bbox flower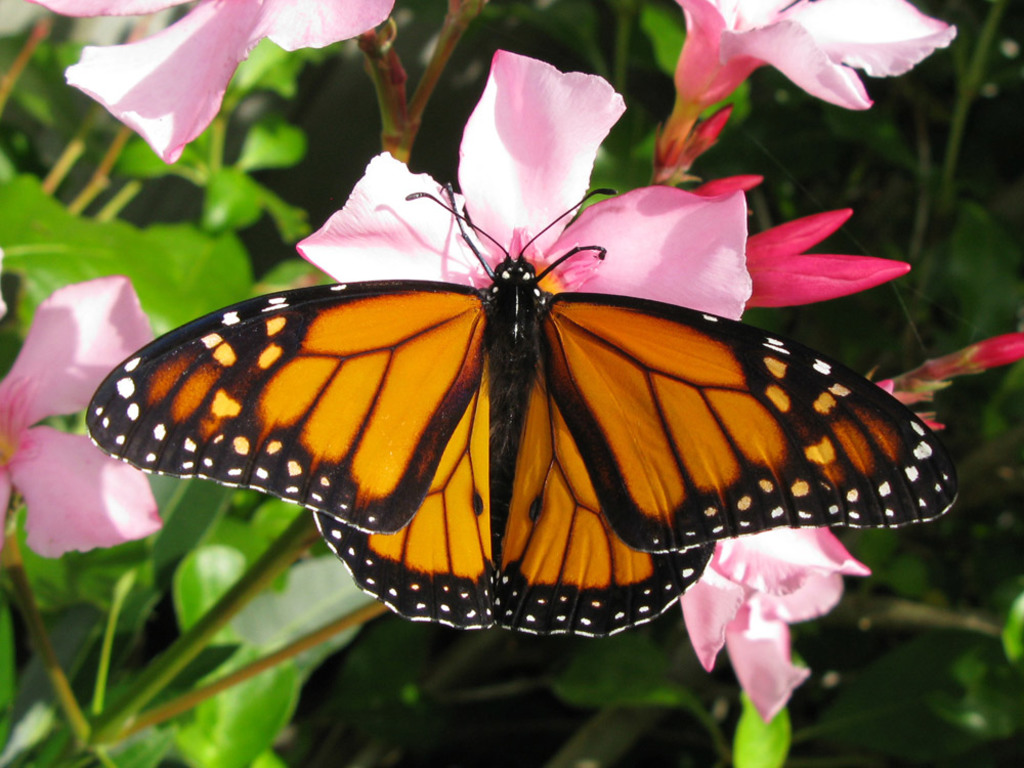
bbox=(0, 276, 171, 572)
